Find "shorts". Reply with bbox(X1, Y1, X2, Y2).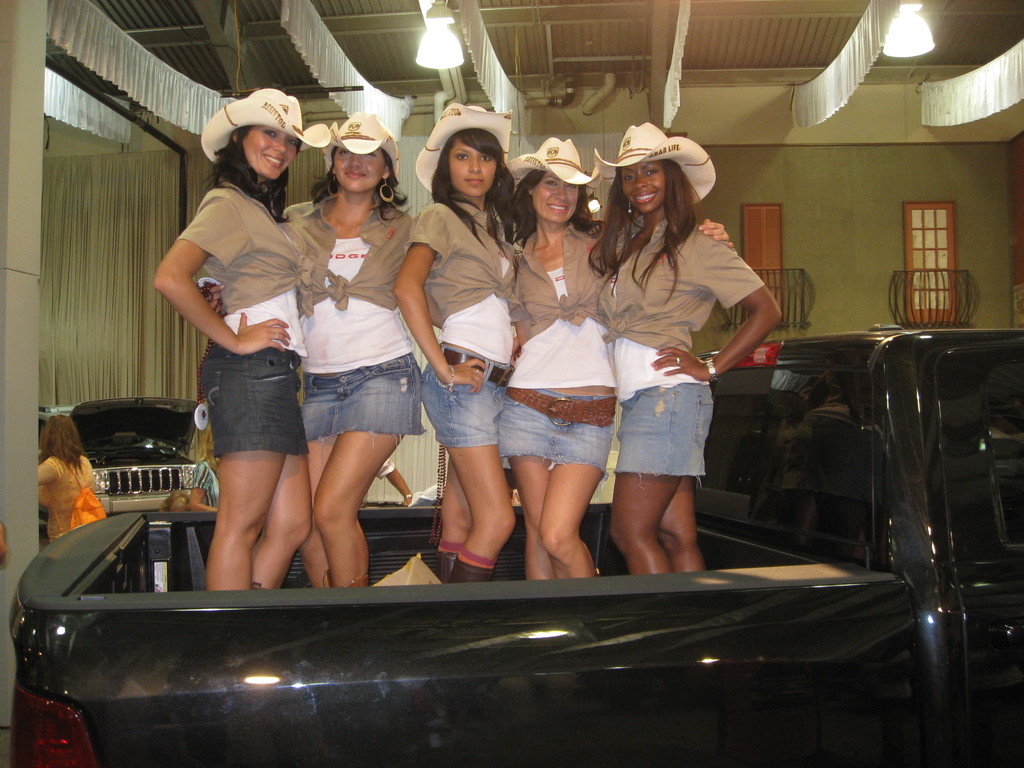
bbox(201, 344, 309, 460).
